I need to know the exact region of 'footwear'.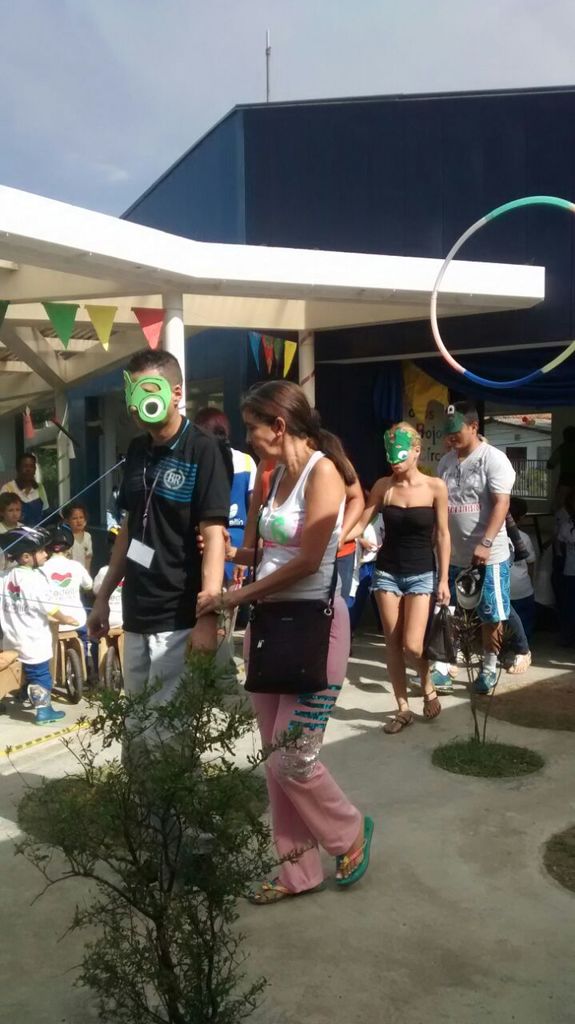
Region: (246, 876, 304, 901).
